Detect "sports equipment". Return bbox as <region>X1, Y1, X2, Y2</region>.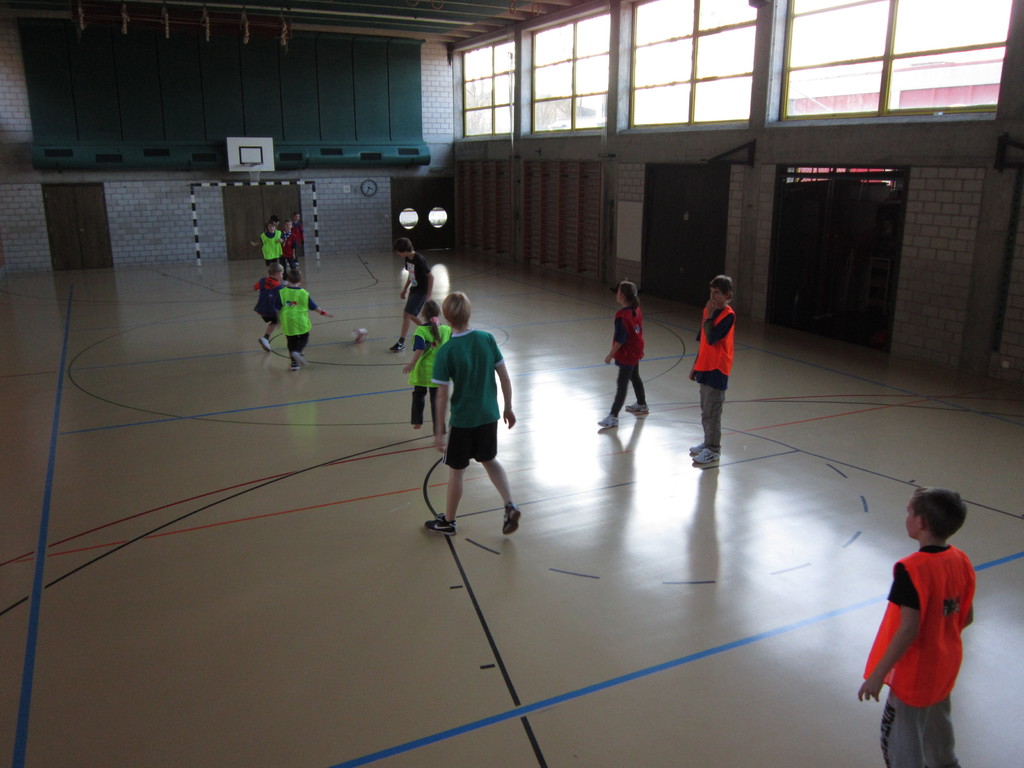
<region>350, 328, 367, 348</region>.
